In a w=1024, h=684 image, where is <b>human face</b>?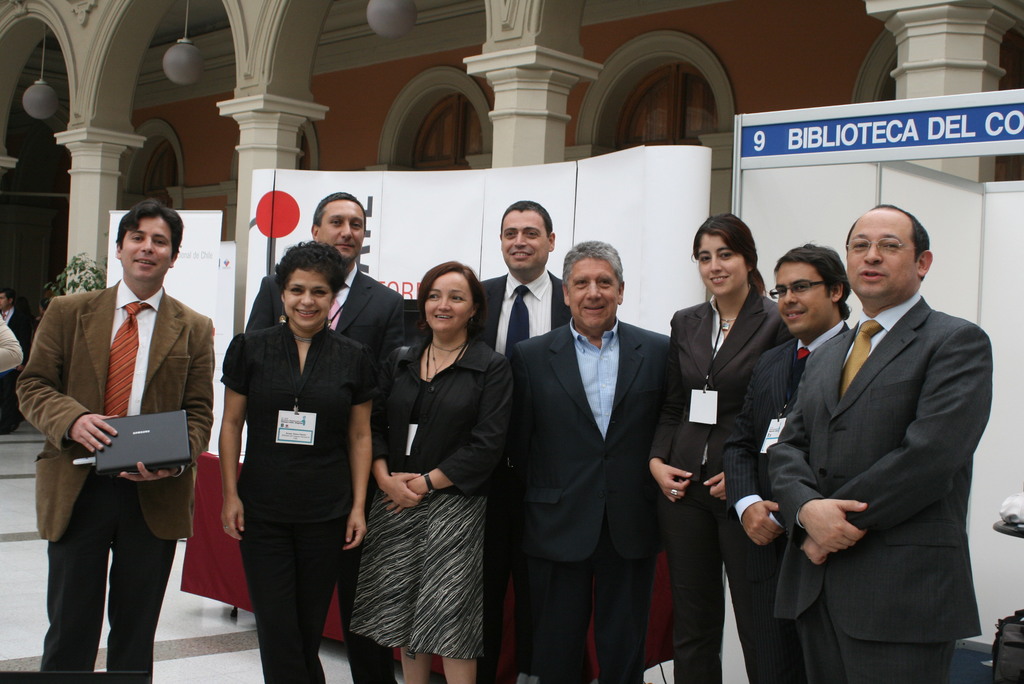
696, 232, 750, 298.
